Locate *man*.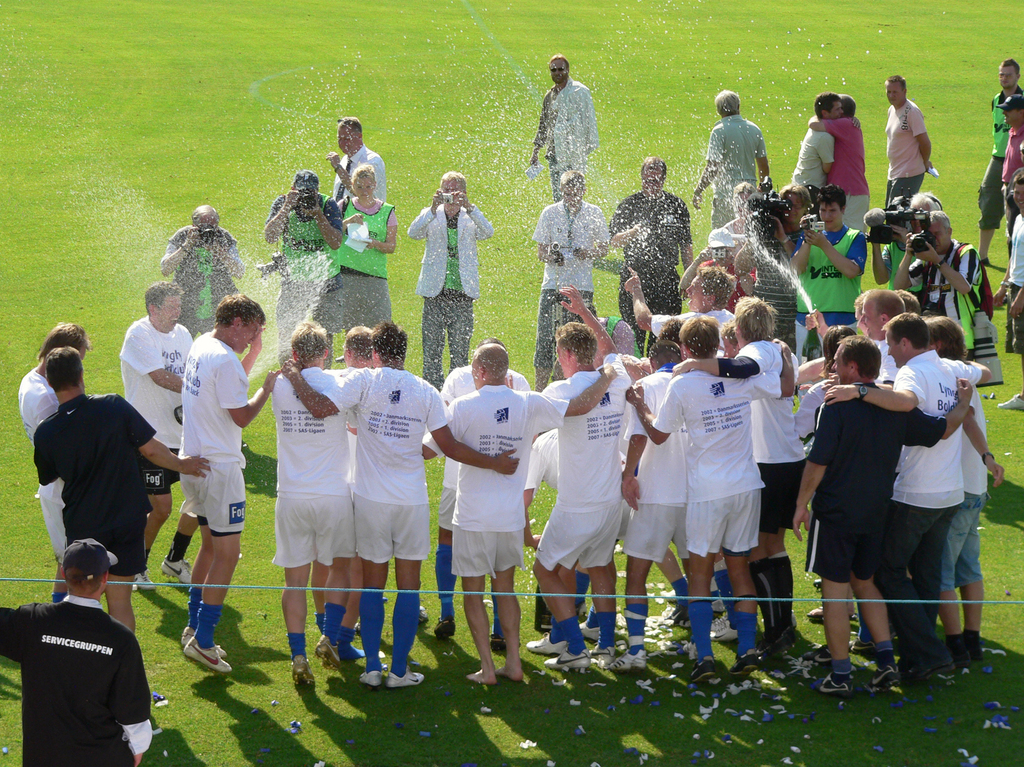
Bounding box: select_region(999, 180, 1023, 411).
